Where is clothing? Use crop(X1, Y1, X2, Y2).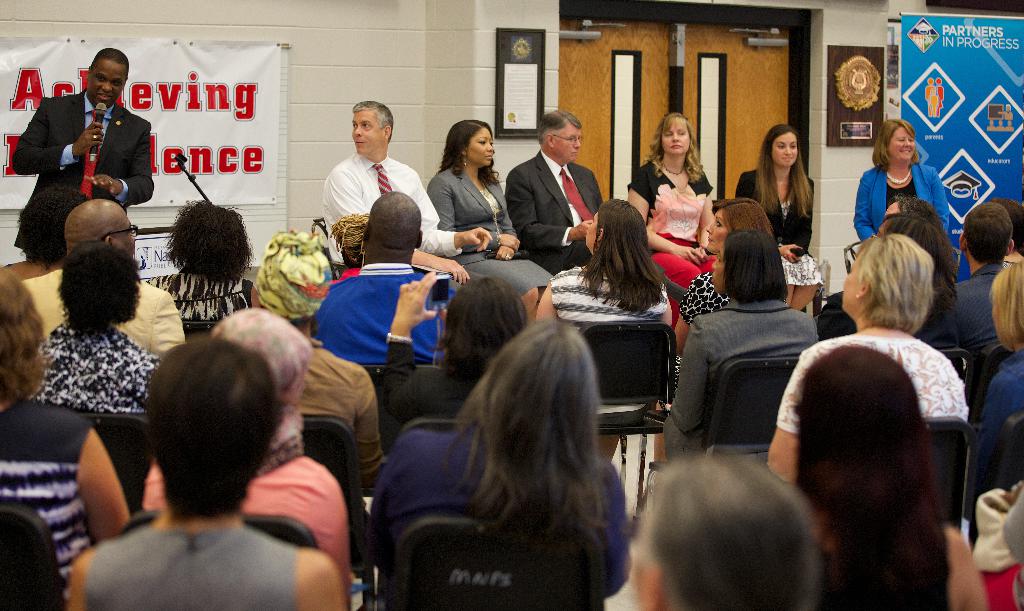
crop(733, 167, 816, 257).
